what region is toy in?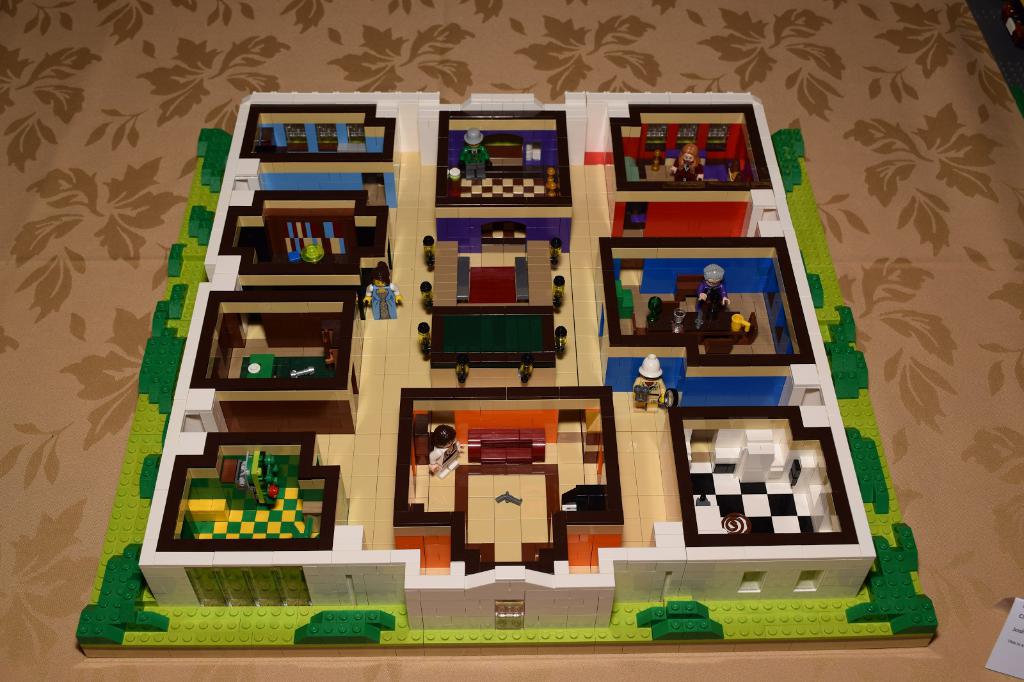
bbox=(427, 426, 461, 481).
